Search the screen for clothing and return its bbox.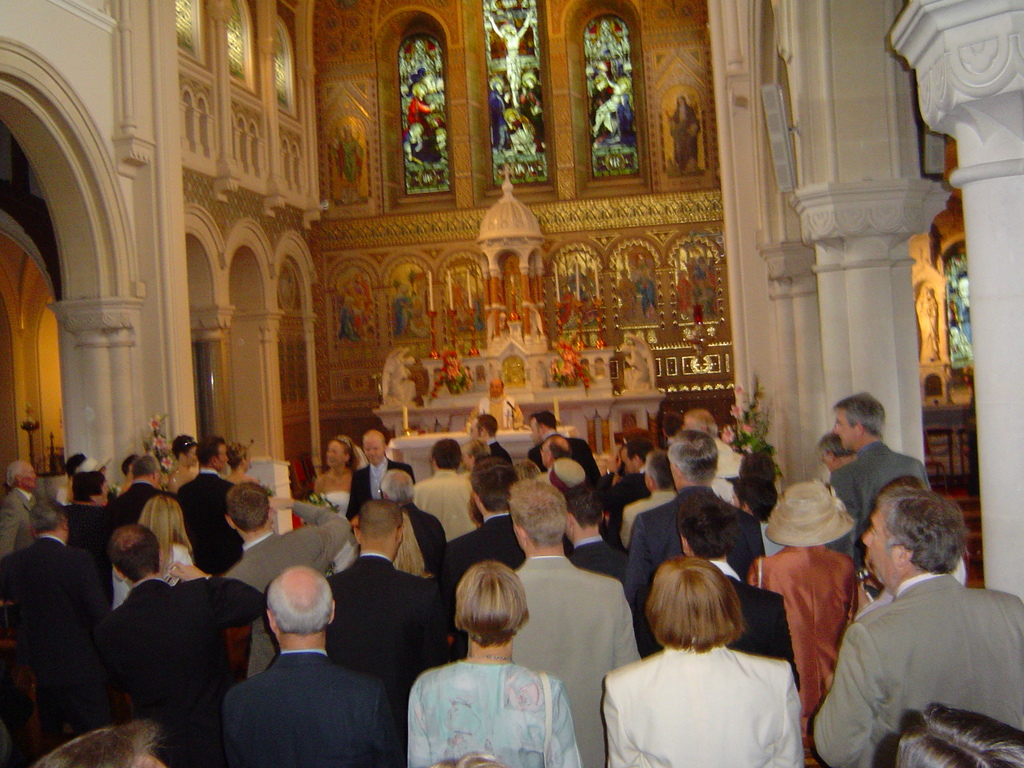
Found: [left=108, top=539, right=186, bottom=607].
